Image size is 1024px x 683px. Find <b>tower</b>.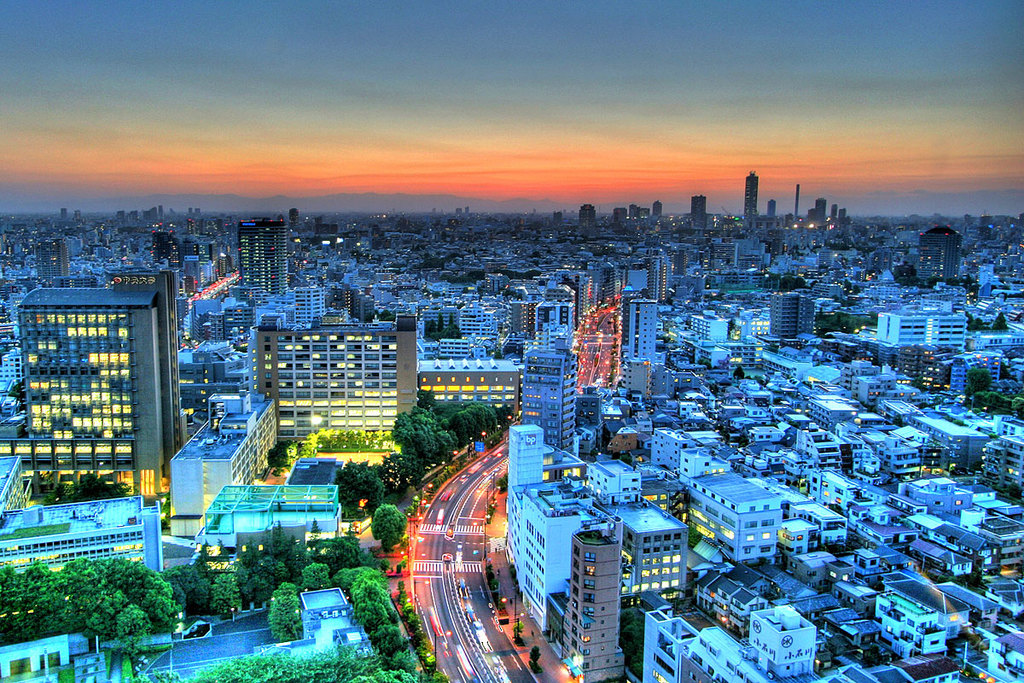
(left=745, top=172, right=757, bottom=214).
